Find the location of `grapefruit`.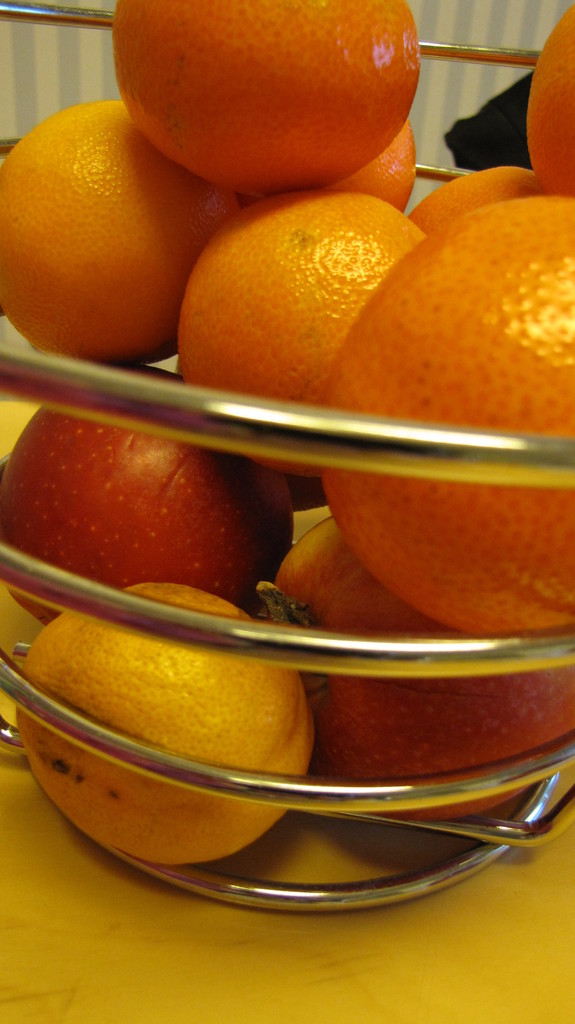
Location: BBox(179, 186, 426, 480).
